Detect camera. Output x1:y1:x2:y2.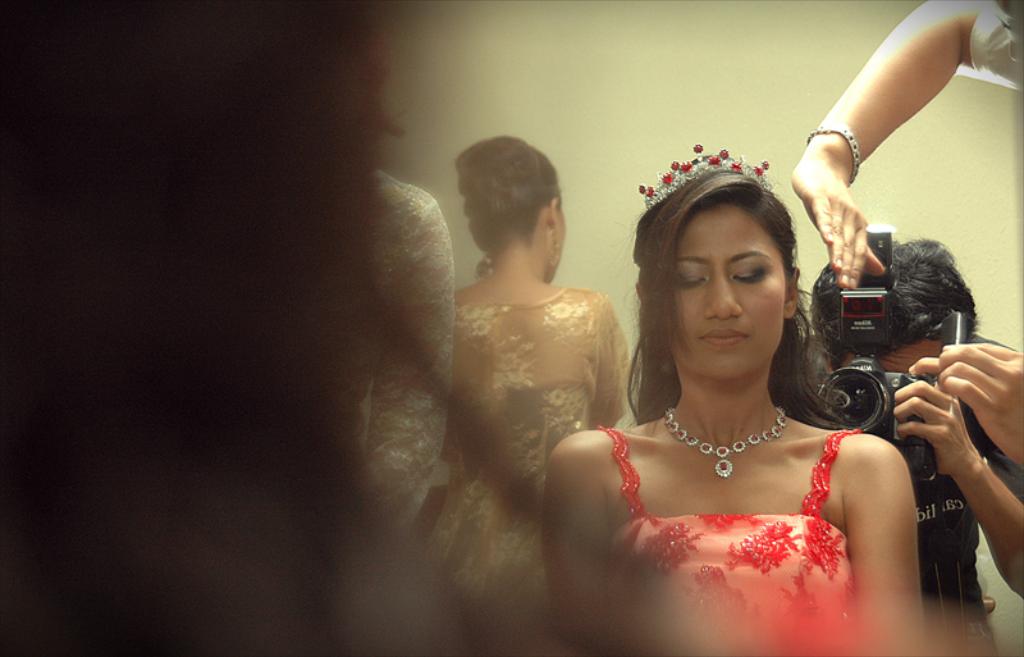
815:265:952:438.
